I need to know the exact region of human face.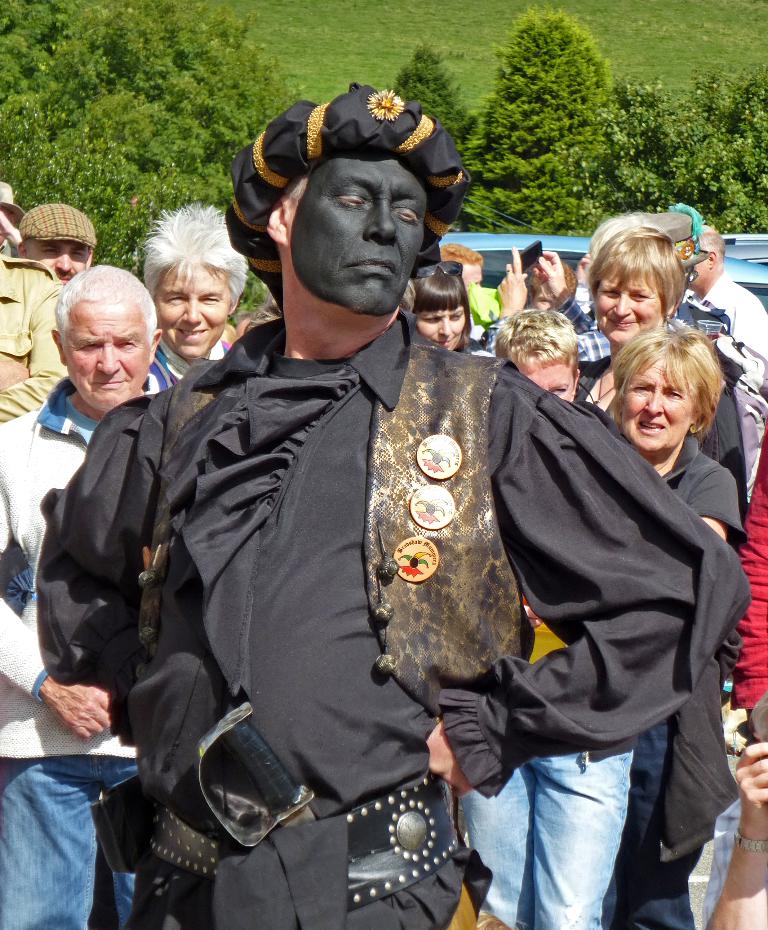
Region: x1=159 y1=261 x2=228 y2=347.
